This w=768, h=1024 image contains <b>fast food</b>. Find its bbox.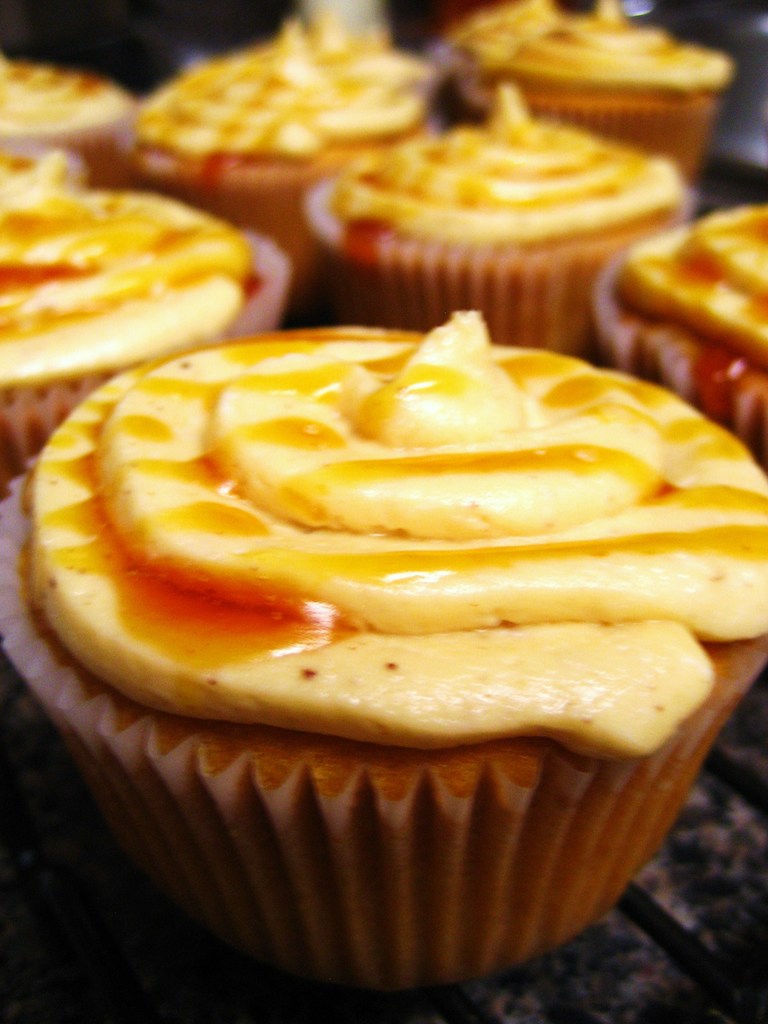
x1=302, y1=92, x2=694, y2=367.
